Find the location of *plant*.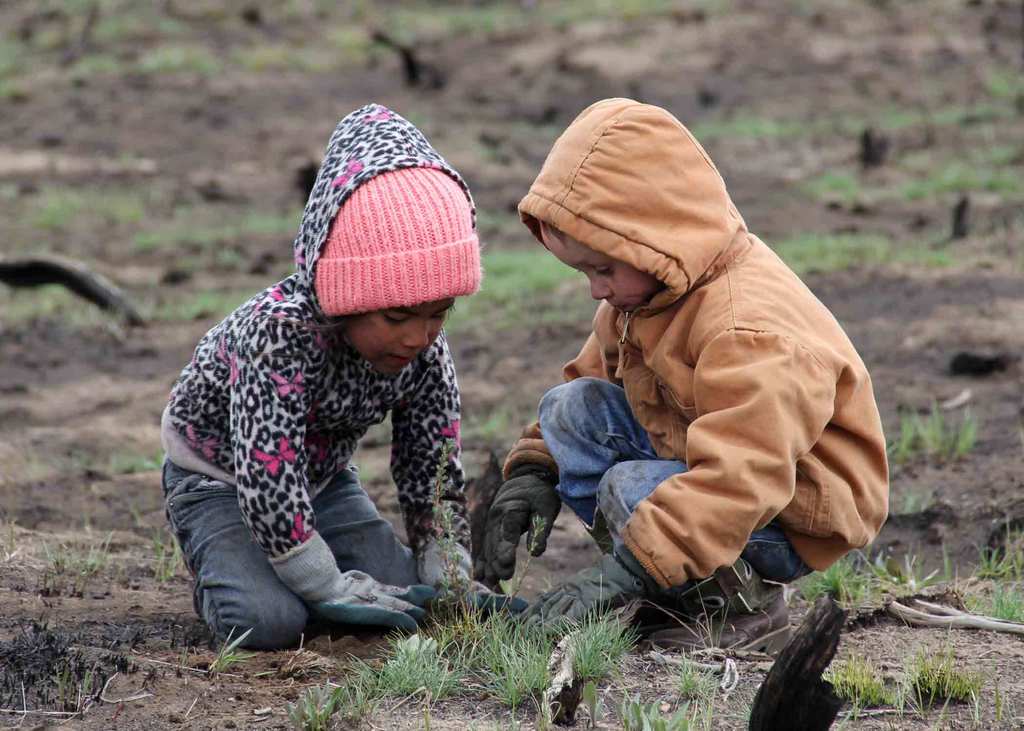
Location: region(52, 661, 97, 709).
